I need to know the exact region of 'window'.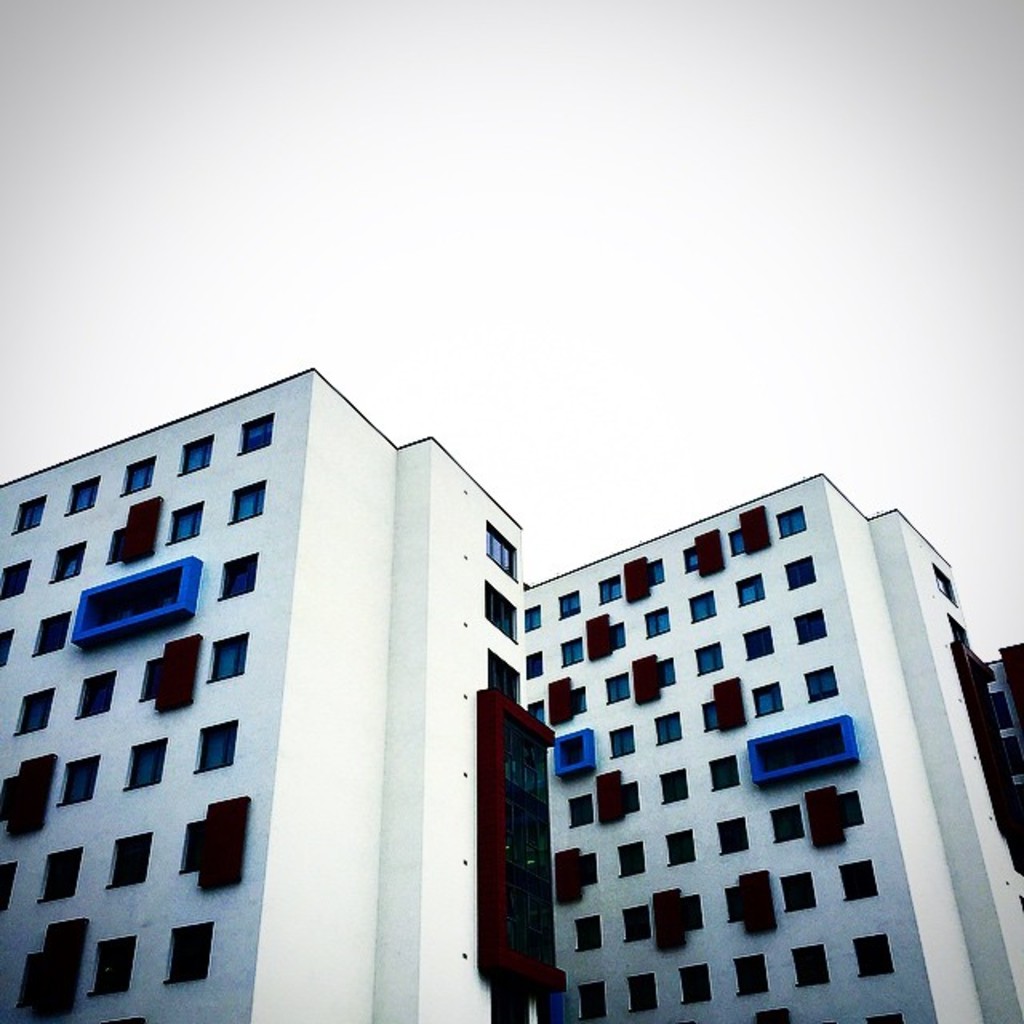
Region: {"x1": 557, "y1": 590, "x2": 579, "y2": 616}.
